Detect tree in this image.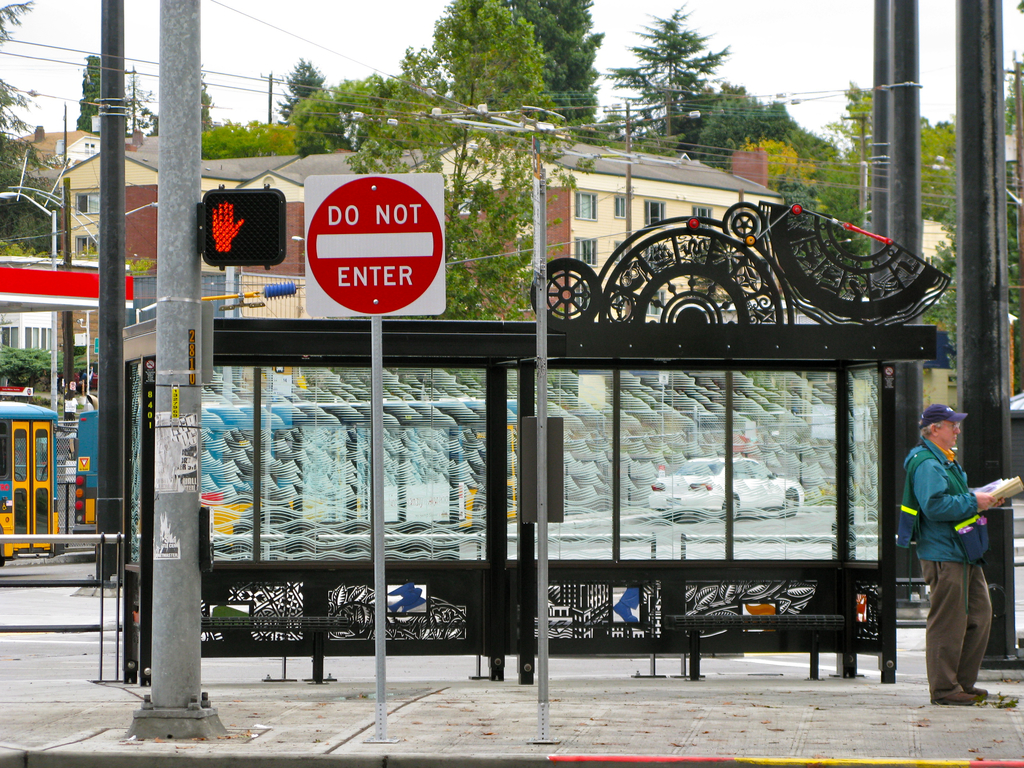
Detection: detection(578, 23, 774, 139).
